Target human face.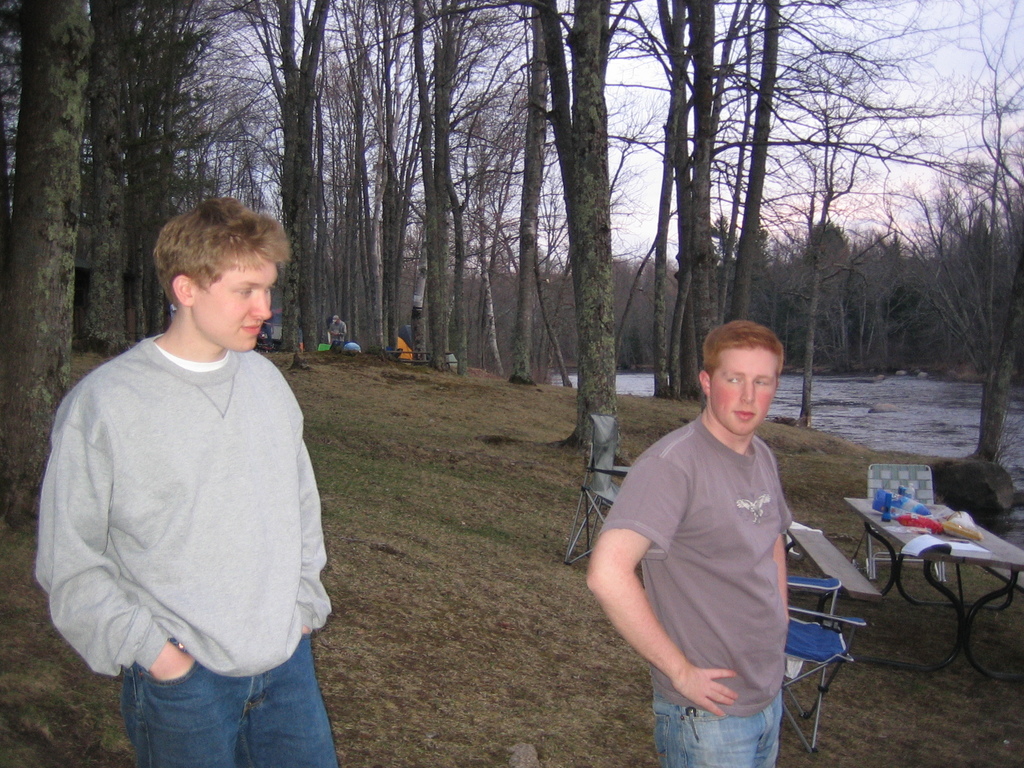
Target region: crop(710, 349, 782, 436).
